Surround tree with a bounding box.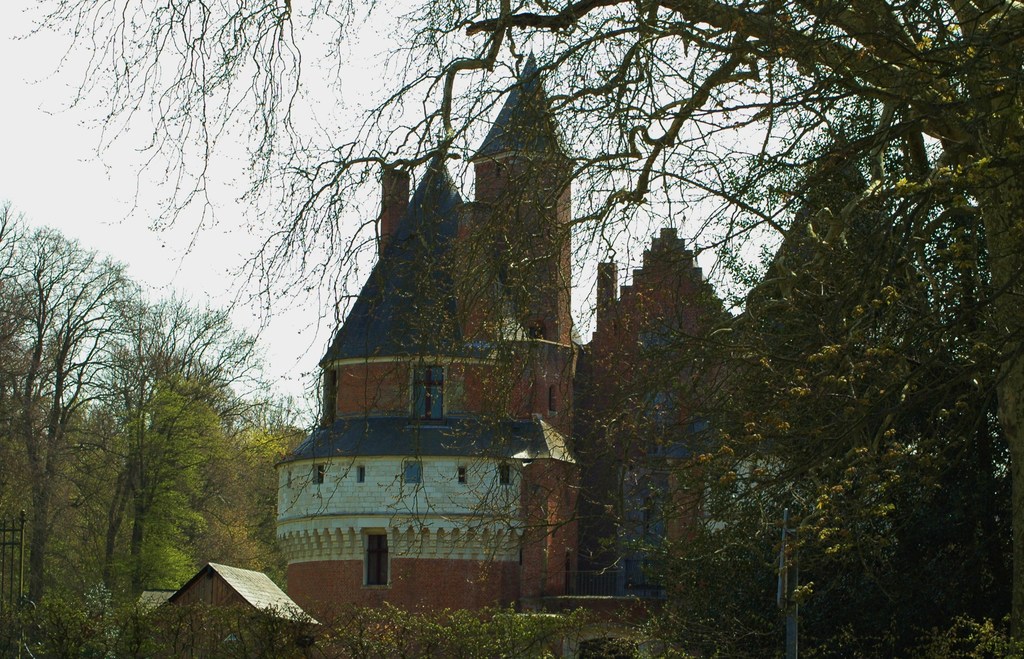
<box>24,224,271,614</box>.
